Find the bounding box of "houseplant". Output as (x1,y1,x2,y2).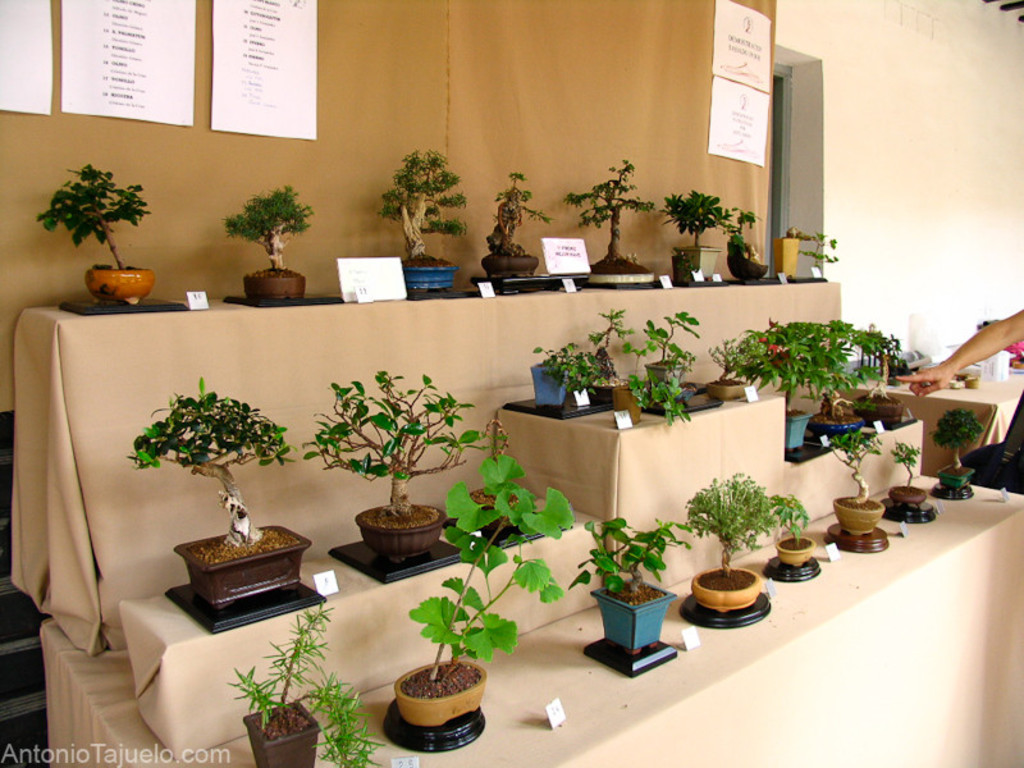
(125,365,332,632).
